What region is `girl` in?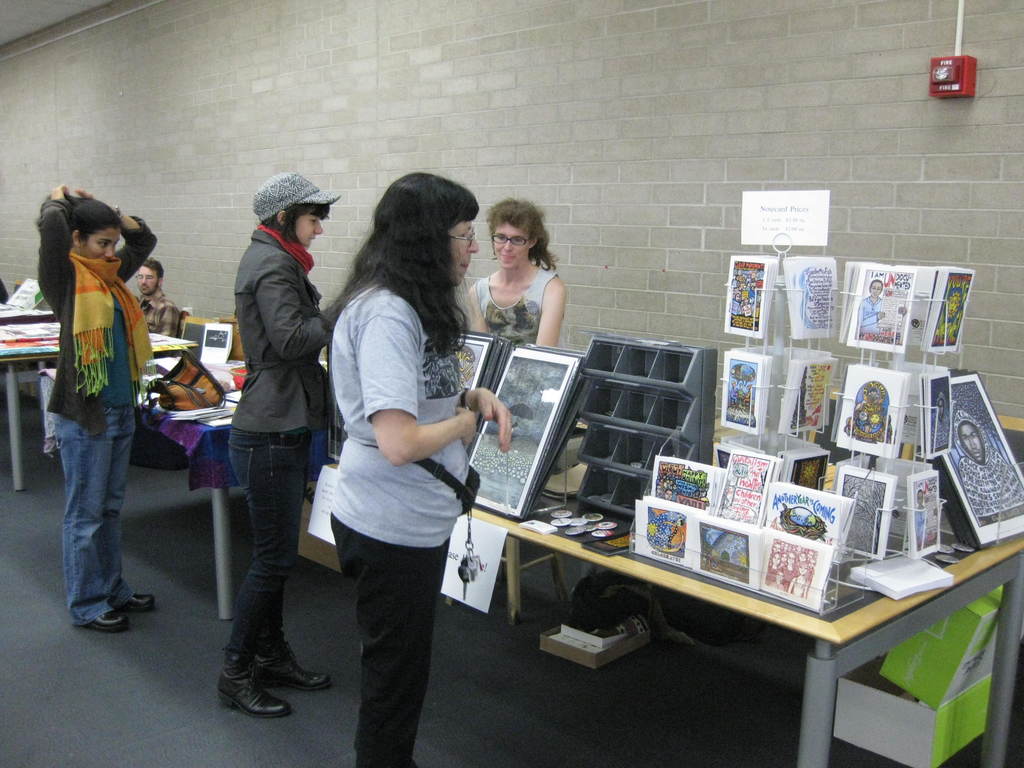
<bbox>30, 177, 153, 631</bbox>.
